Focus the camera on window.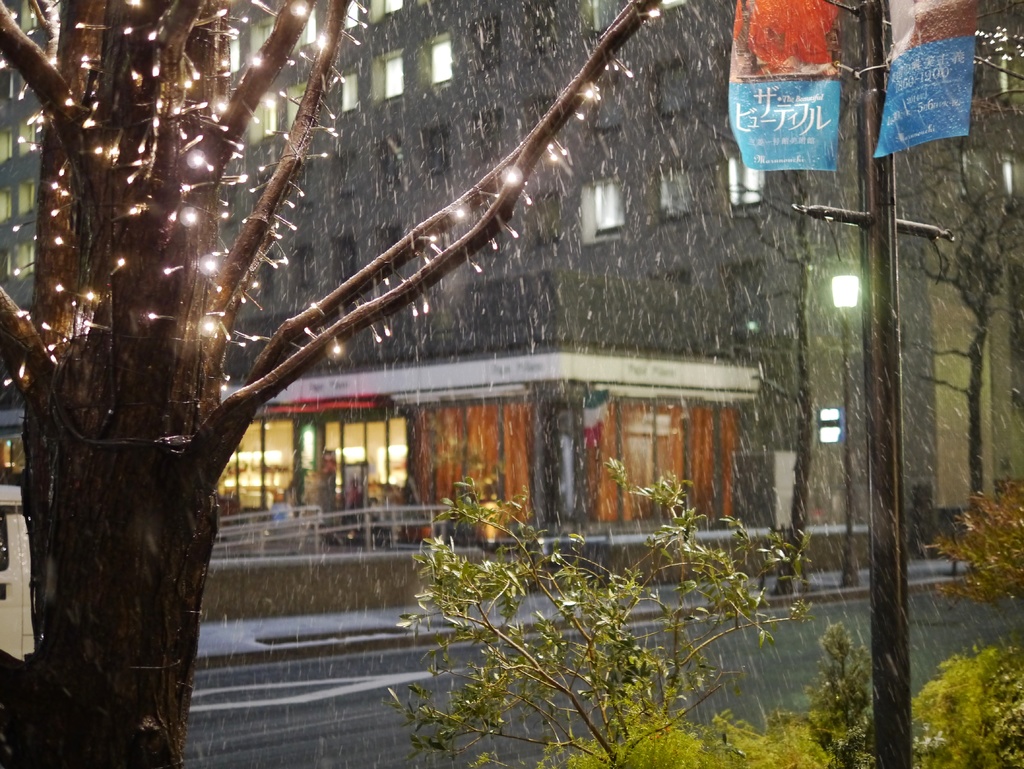
Focus region: <box>371,0,413,22</box>.
